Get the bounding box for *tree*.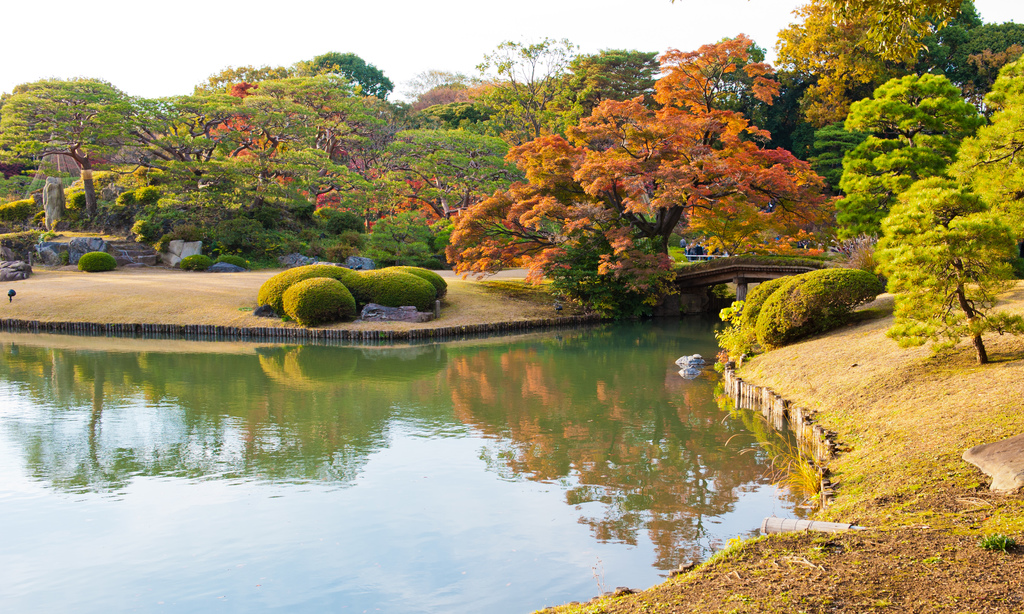
(x1=675, y1=36, x2=781, y2=147).
